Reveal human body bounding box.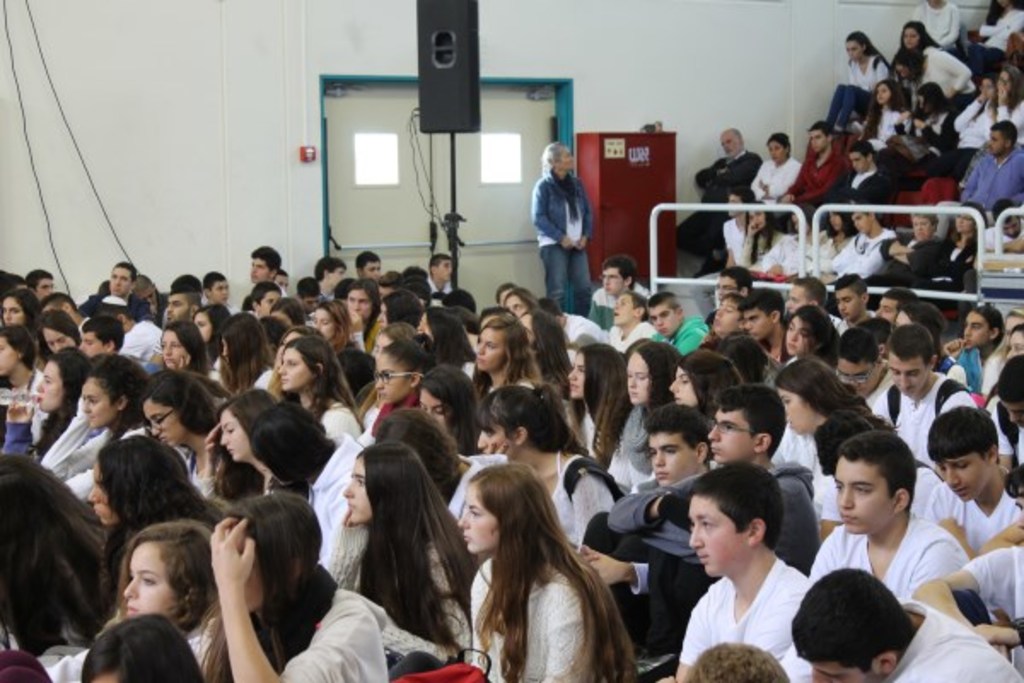
Revealed: x1=591 y1=242 x2=650 y2=324.
